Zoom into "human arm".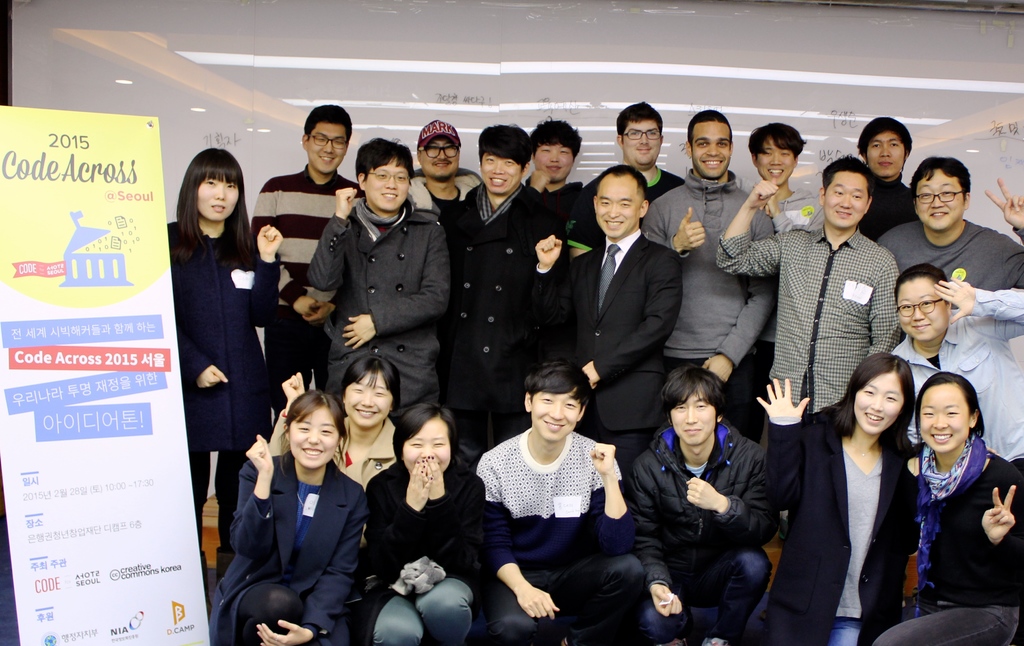
Zoom target: [981,471,1023,600].
